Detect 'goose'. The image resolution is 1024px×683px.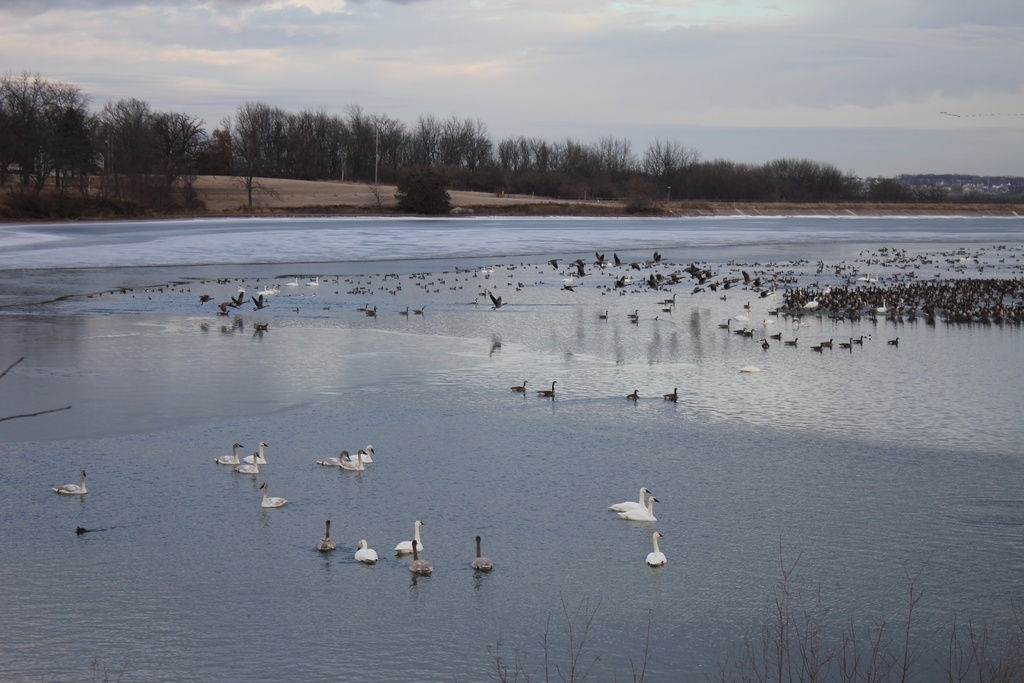
Rect(320, 448, 355, 471).
